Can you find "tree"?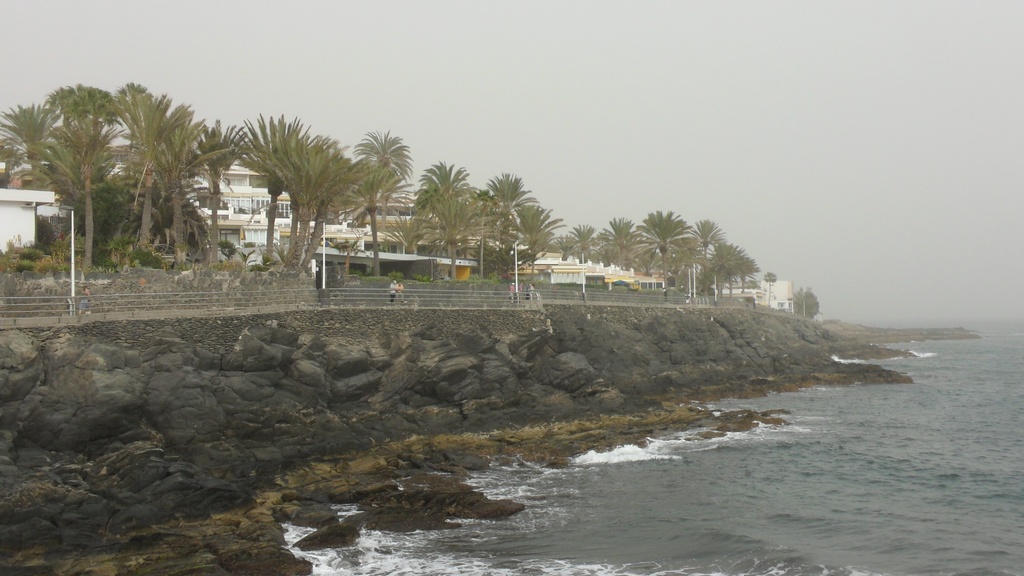
Yes, bounding box: x1=225 y1=104 x2=317 y2=282.
